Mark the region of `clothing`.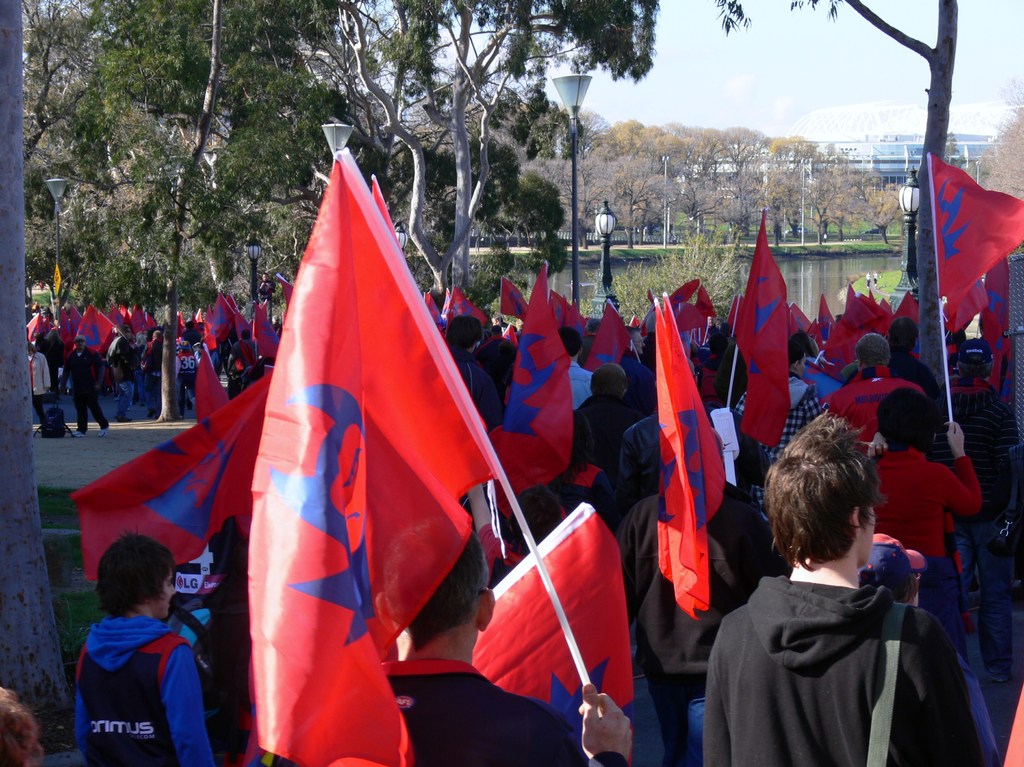
Region: (824, 368, 953, 454).
